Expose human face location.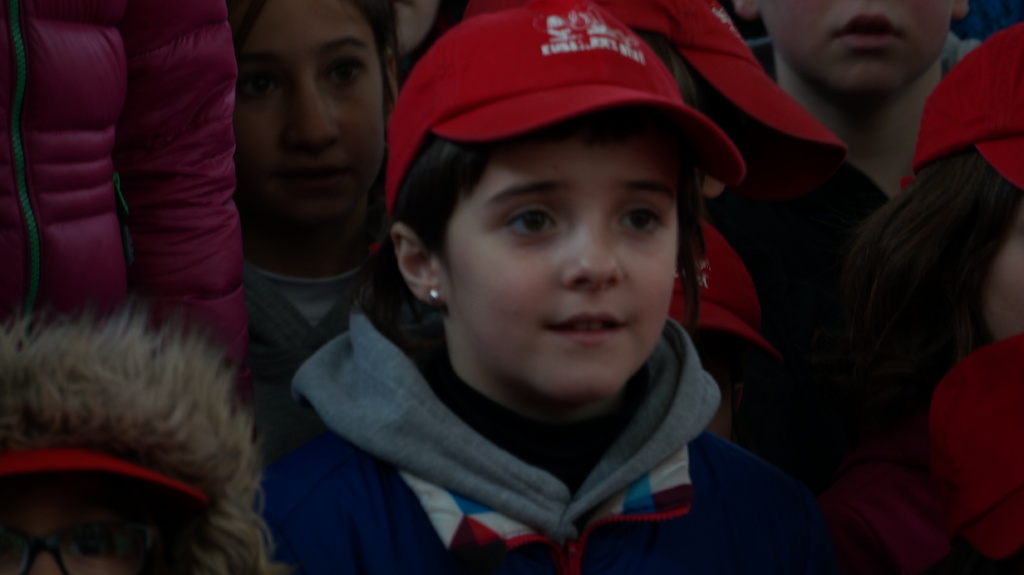
Exposed at detection(435, 118, 684, 398).
